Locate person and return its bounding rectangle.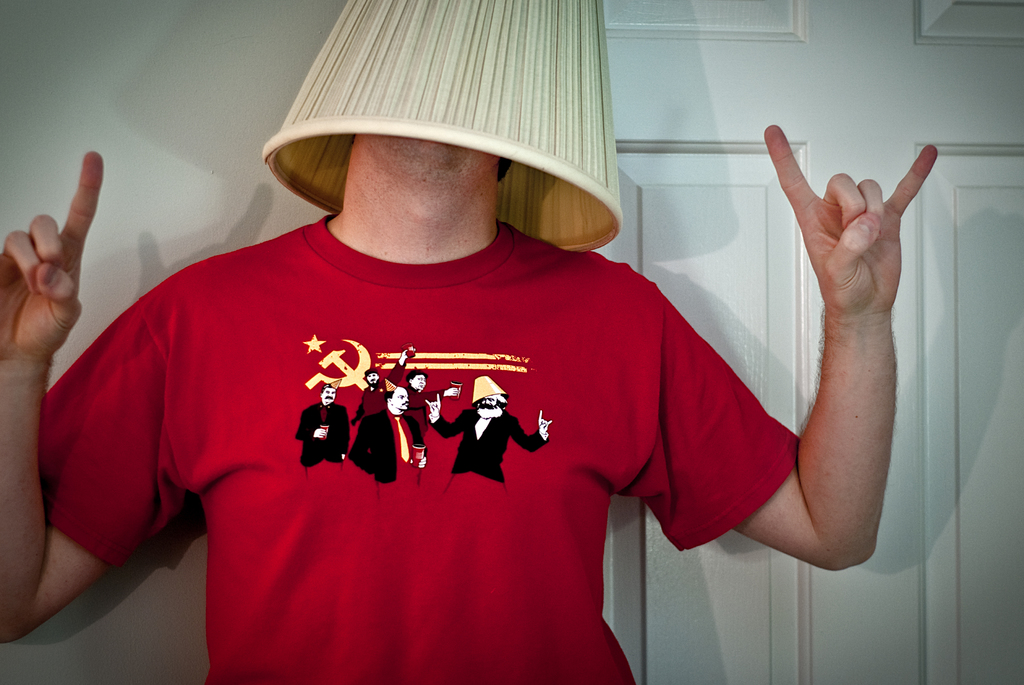
<bbox>7, 72, 876, 670</bbox>.
